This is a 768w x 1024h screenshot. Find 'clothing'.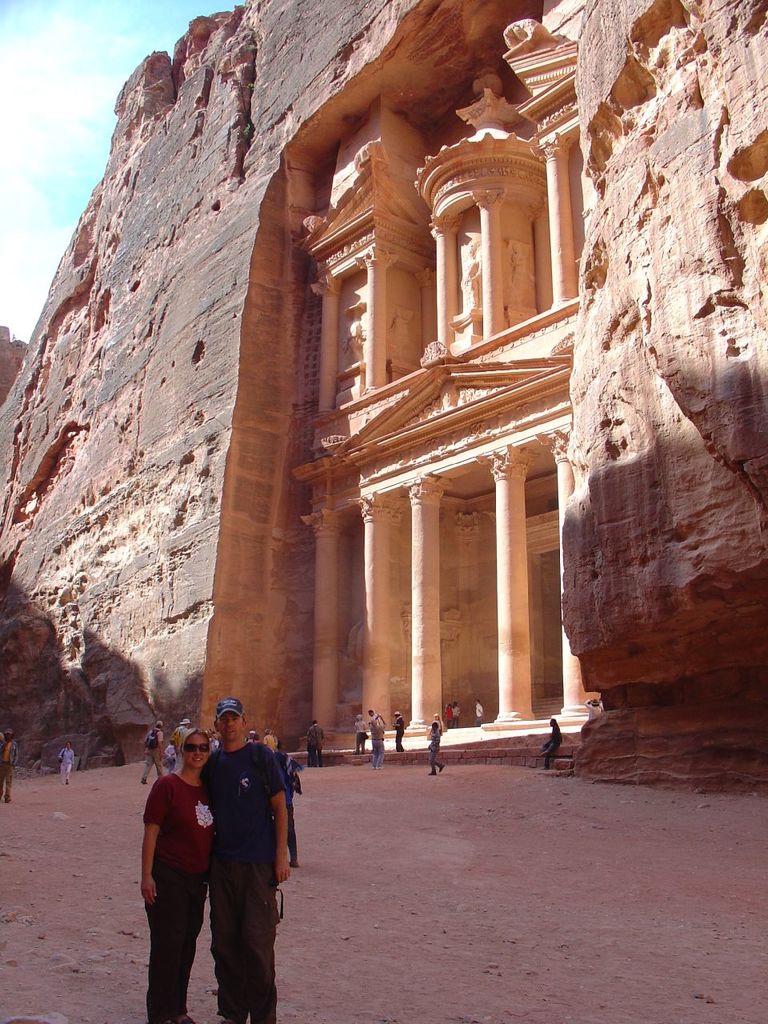
Bounding box: bbox(2, 733, 15, 803).
